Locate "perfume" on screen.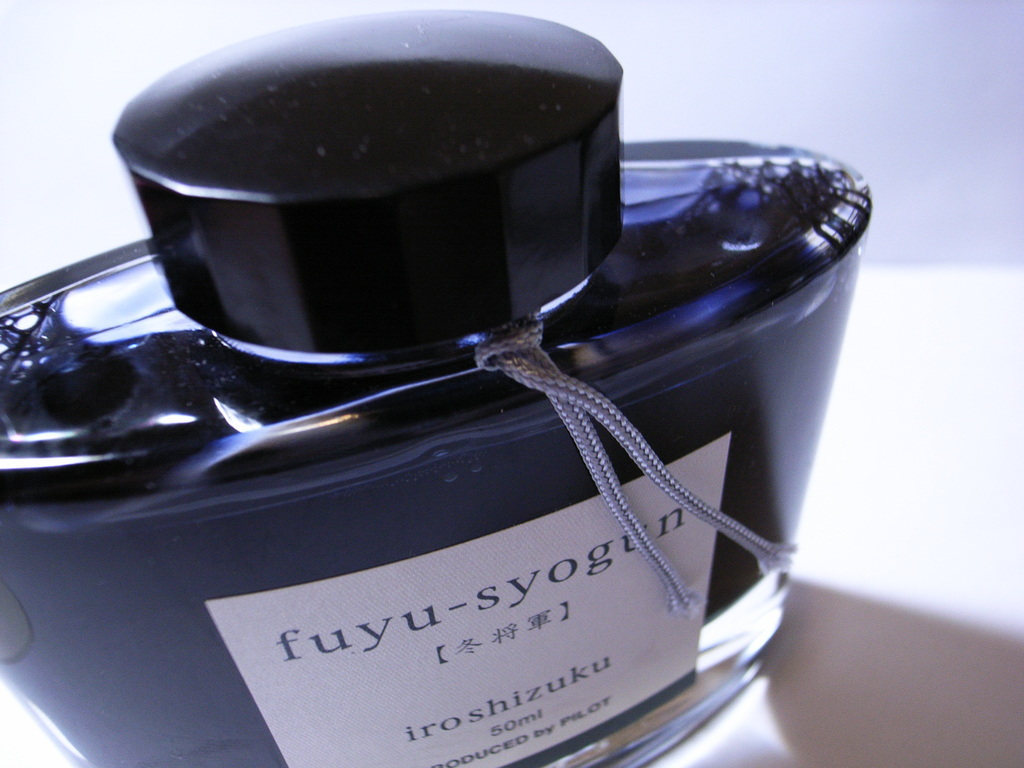
On screen at bbox=(0, 1, 868, 767).
